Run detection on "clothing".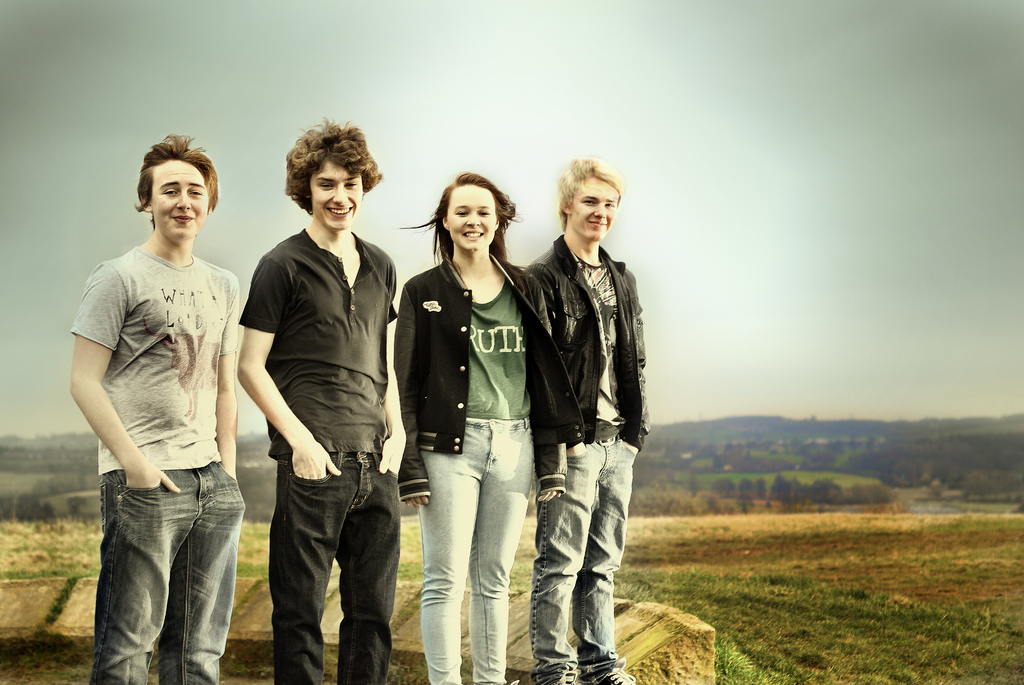
Result: 69 245 246 684.
